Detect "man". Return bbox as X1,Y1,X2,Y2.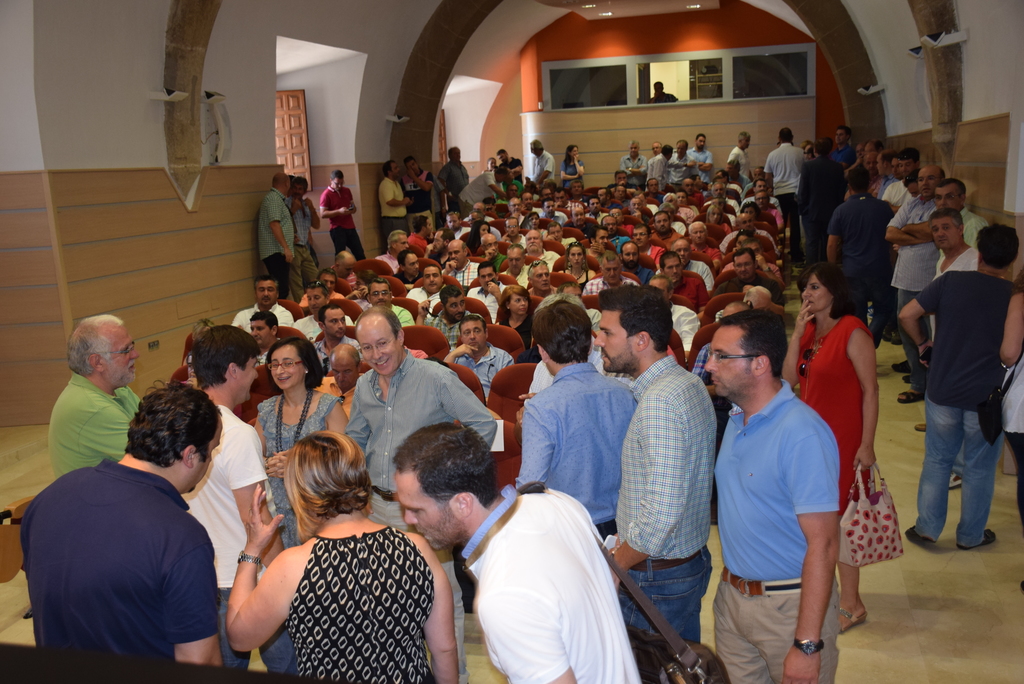
924,217,975,277.
